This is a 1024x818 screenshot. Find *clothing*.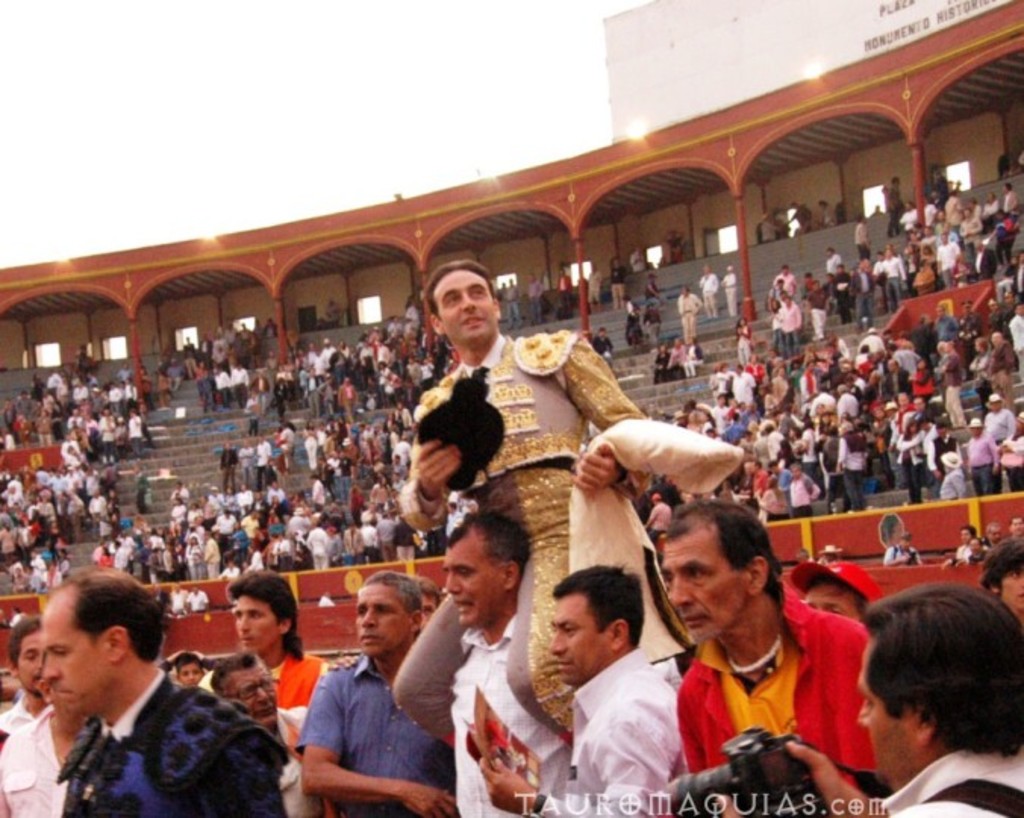
Bounding box: Rect(367, 476, 385, 520).
